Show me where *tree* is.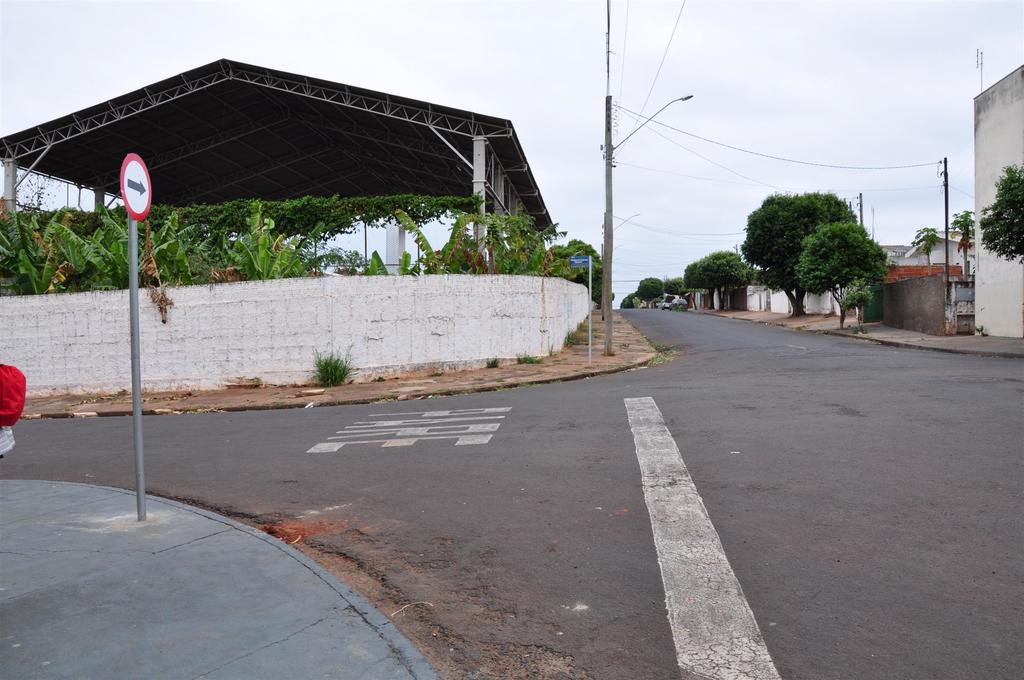
*tree* is at x1=977, y1=166, x2=1023, y2=266.
